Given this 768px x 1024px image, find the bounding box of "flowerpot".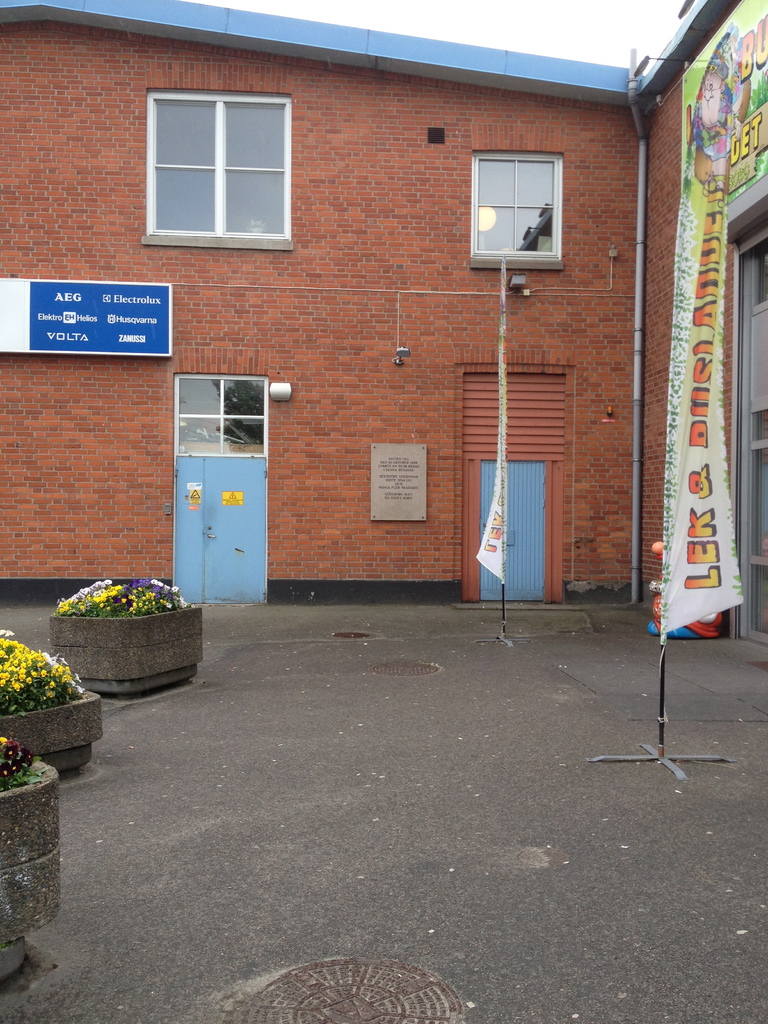
{"x1": 0, "y1": 688, "x2": 104, "y2": 770}.
